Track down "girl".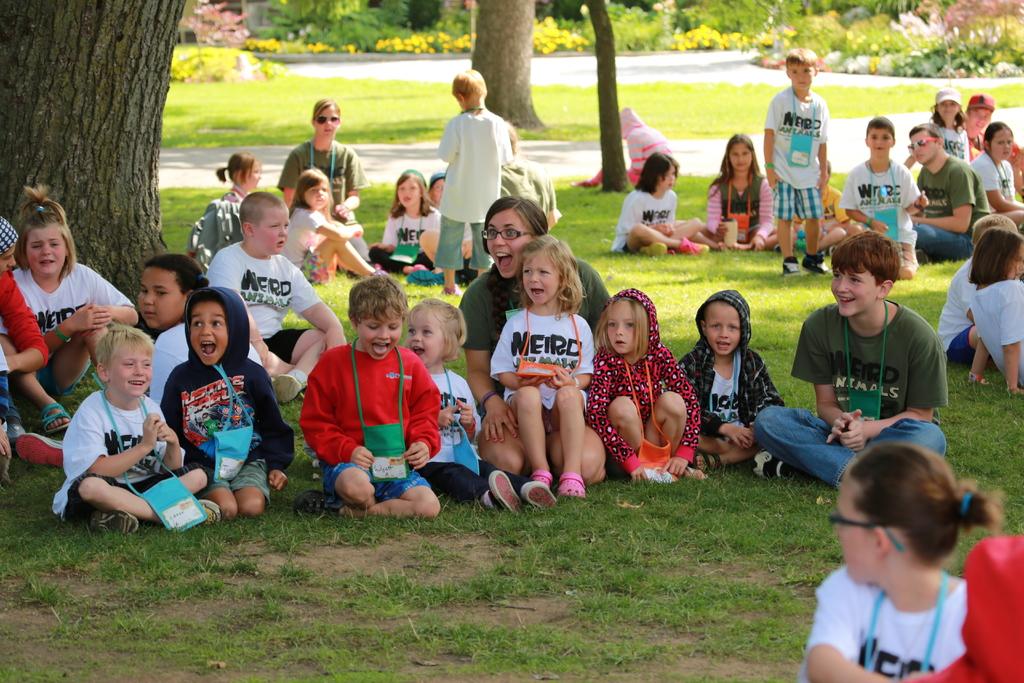
Tracked to select_region(407, 297, 483, 491).
